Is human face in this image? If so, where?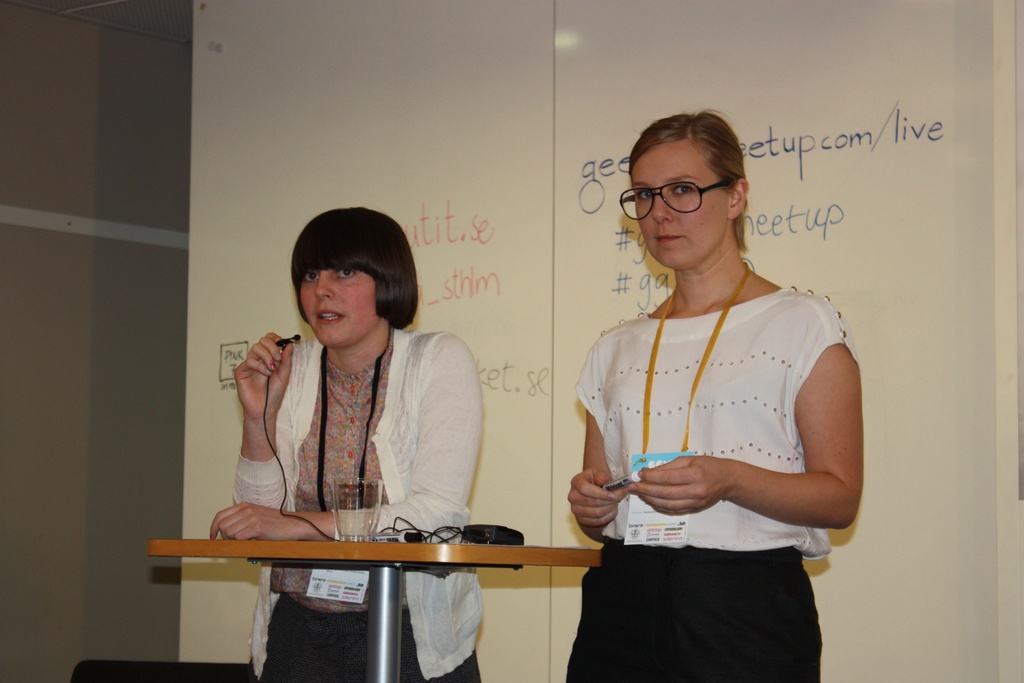
Yes, at rect(639, 145, 723, 264).
